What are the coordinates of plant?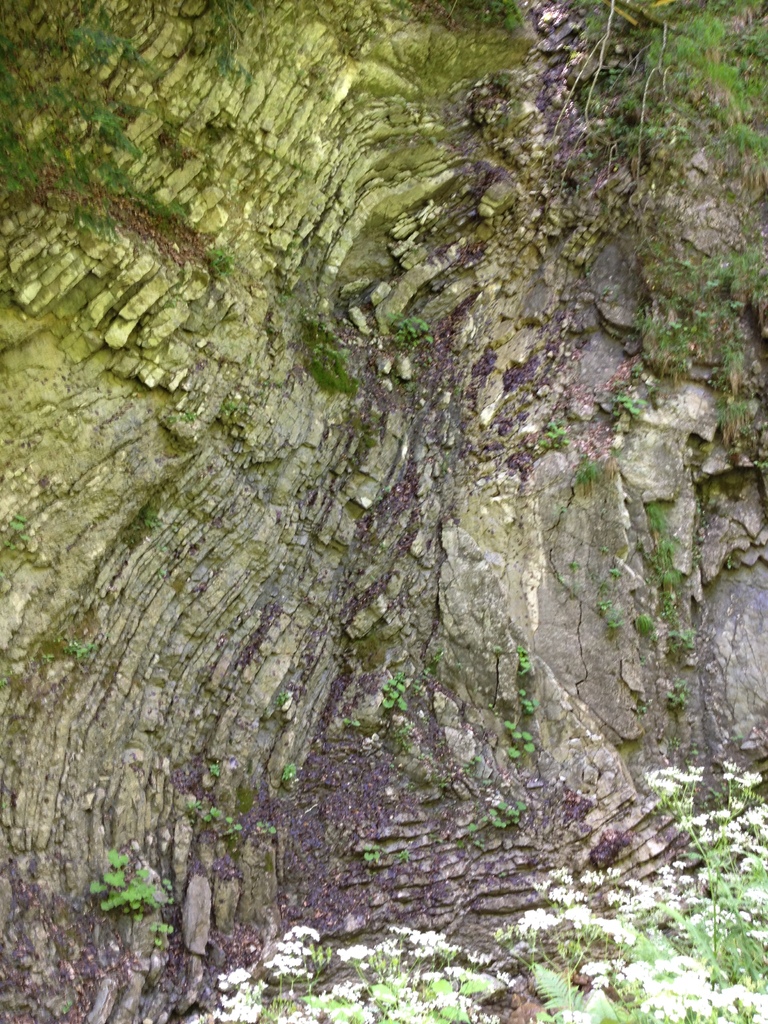
[408,664,429,700].
